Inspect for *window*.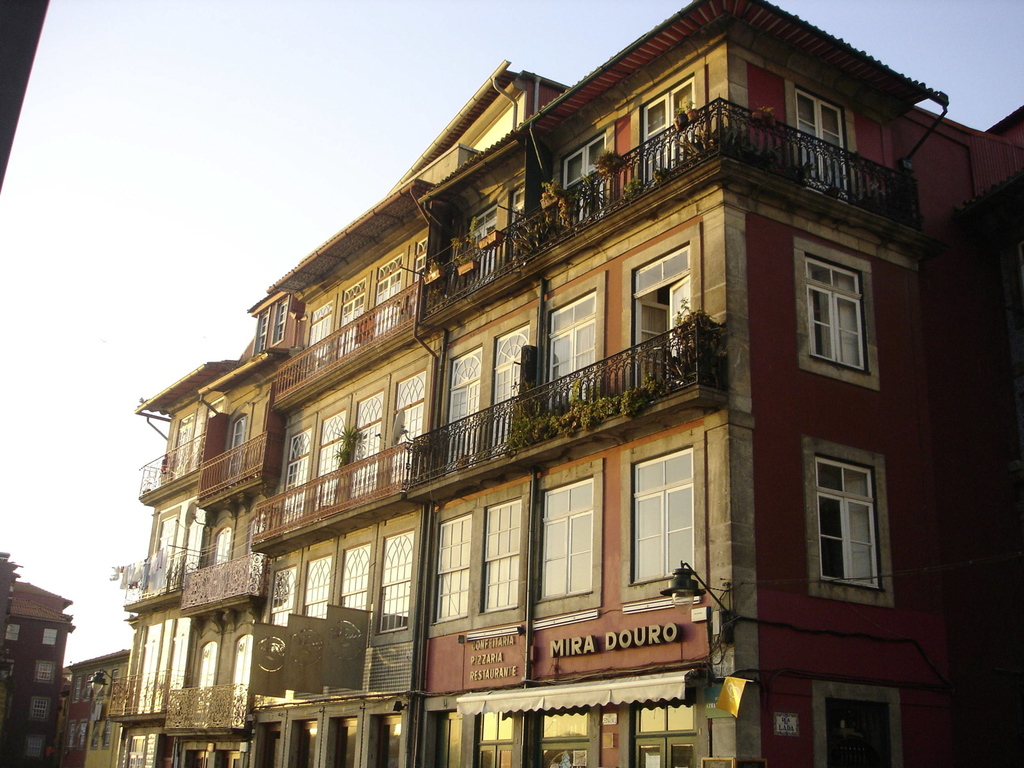
Inspection: [left=267, top=566, right=296, bottom=642].
